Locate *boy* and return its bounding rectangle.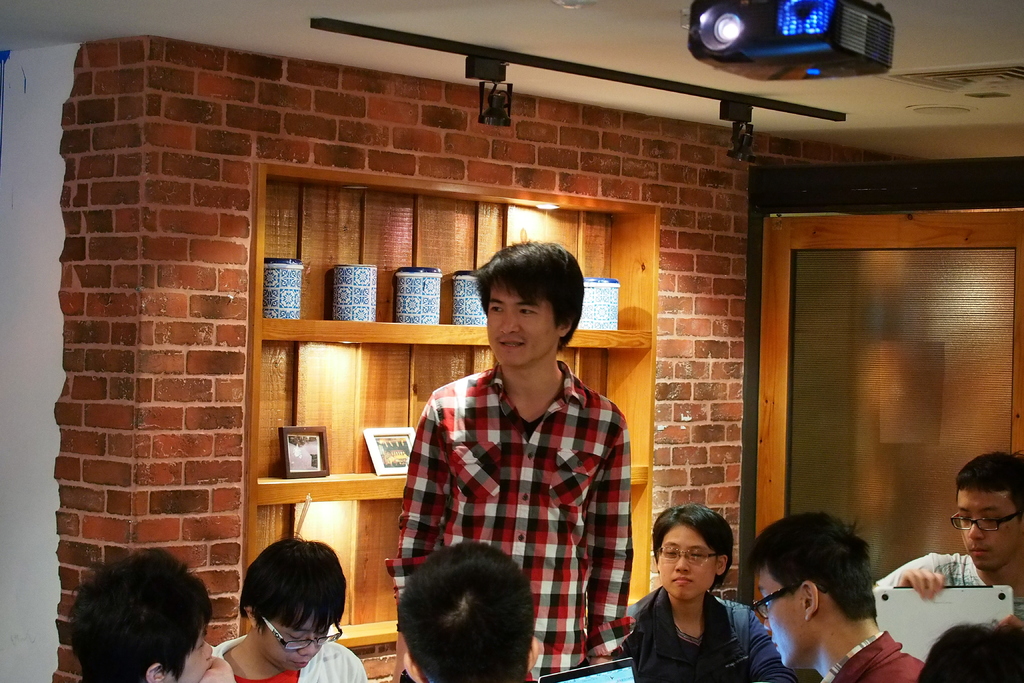
(202,540,356,682).
